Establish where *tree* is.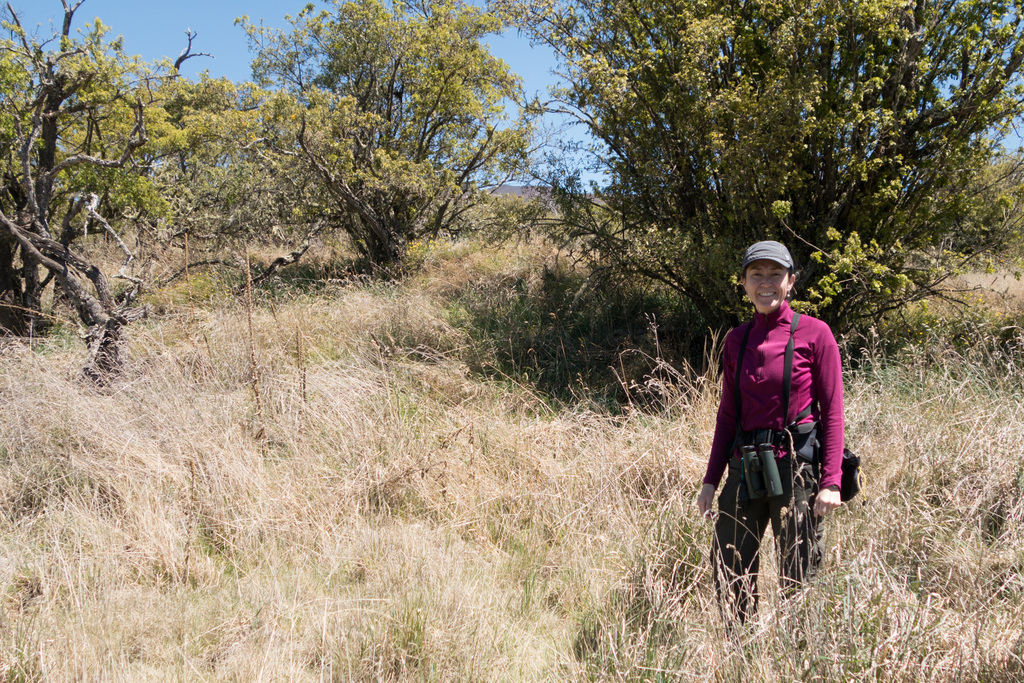
Established at <region>0, 37, 282, 411</region>.
